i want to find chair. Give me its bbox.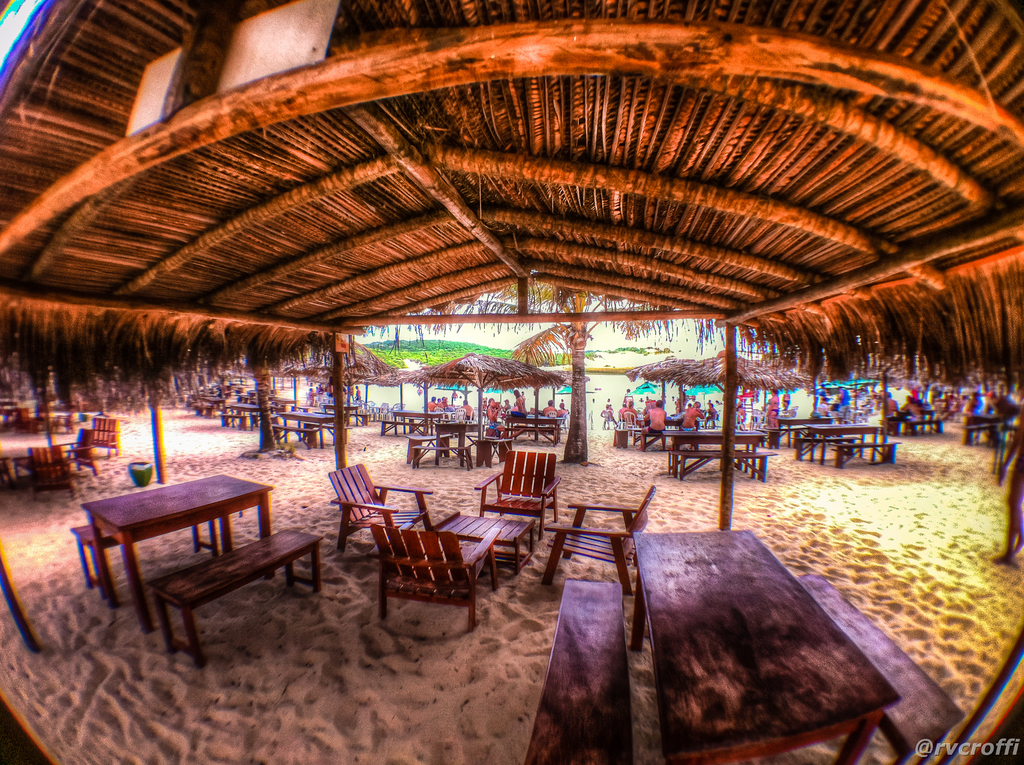
{"left": 328, "top": 469, "right": 437, "bottom": 555}.
